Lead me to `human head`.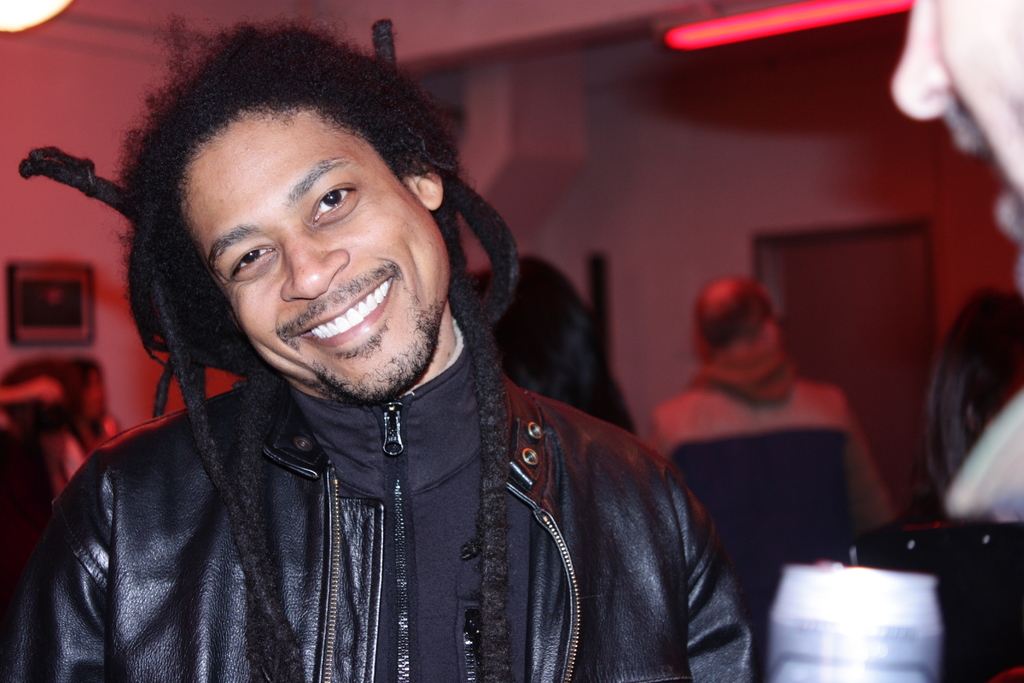
Lead to [left=65, top=361, right=102, bottom=424].
